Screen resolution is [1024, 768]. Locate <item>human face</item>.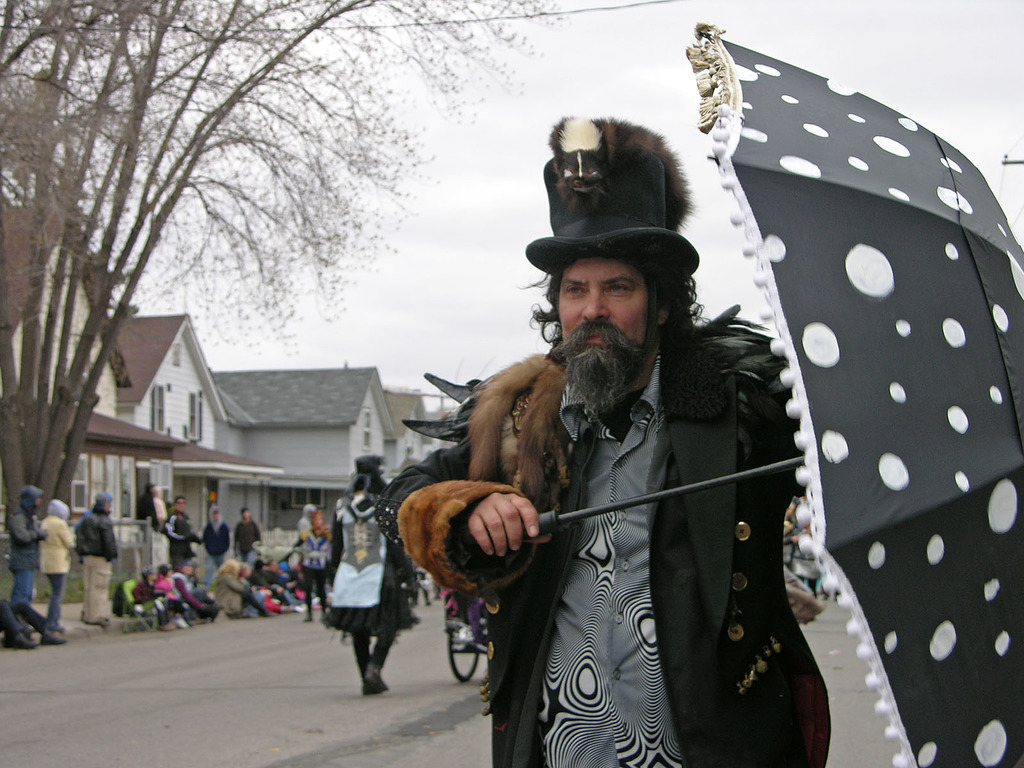
region(175, 497, 186, 511).
